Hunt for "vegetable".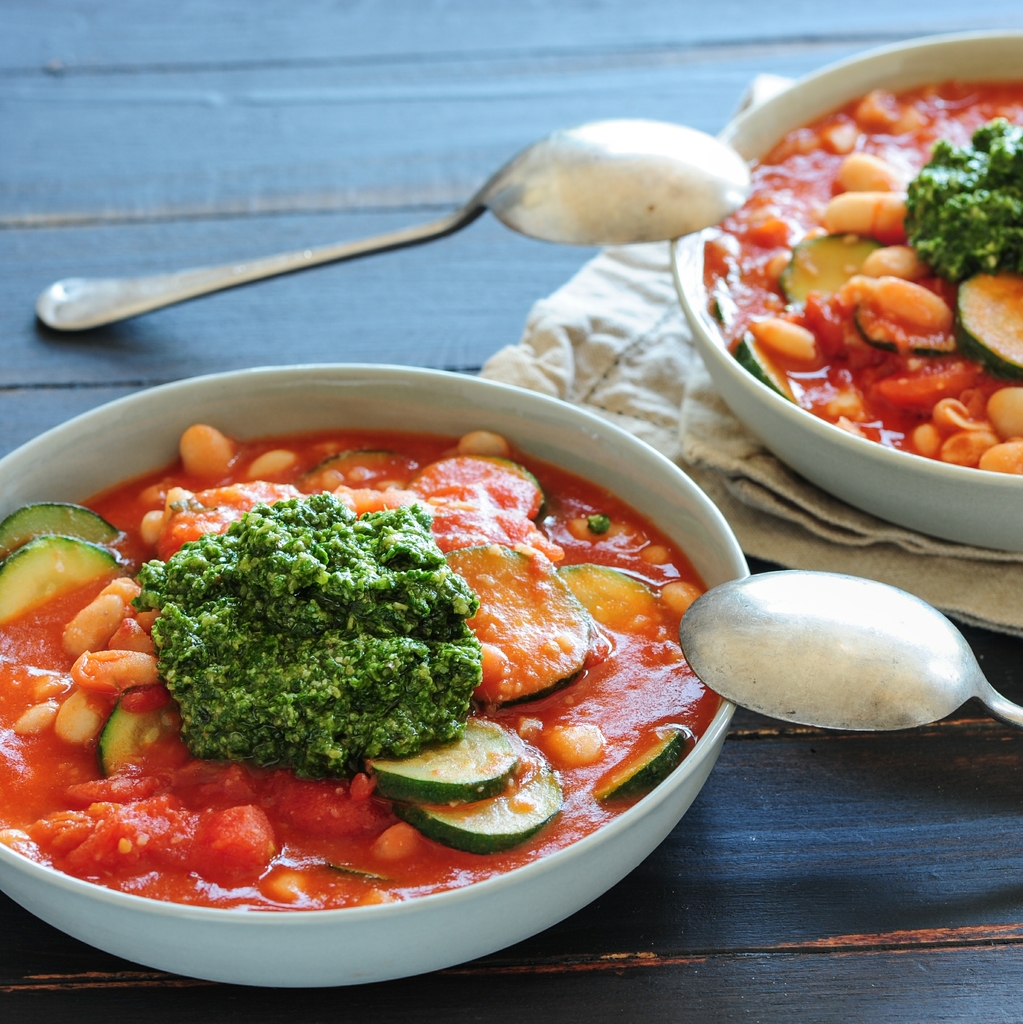
Hunted down at 415/452/543/528.
